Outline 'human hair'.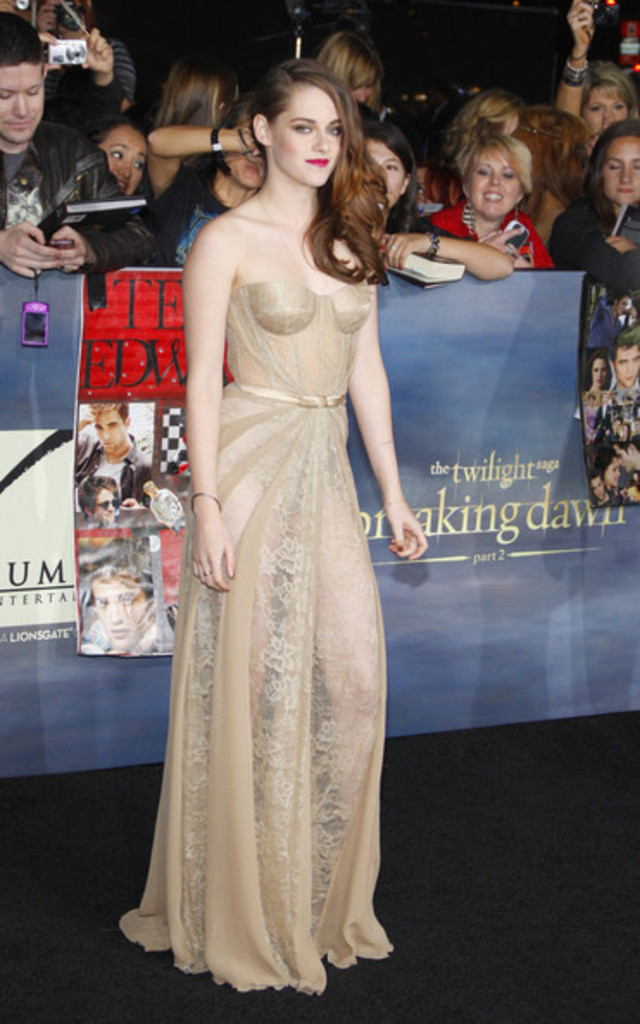
Outline: locate(2, 7, 40, 67).
